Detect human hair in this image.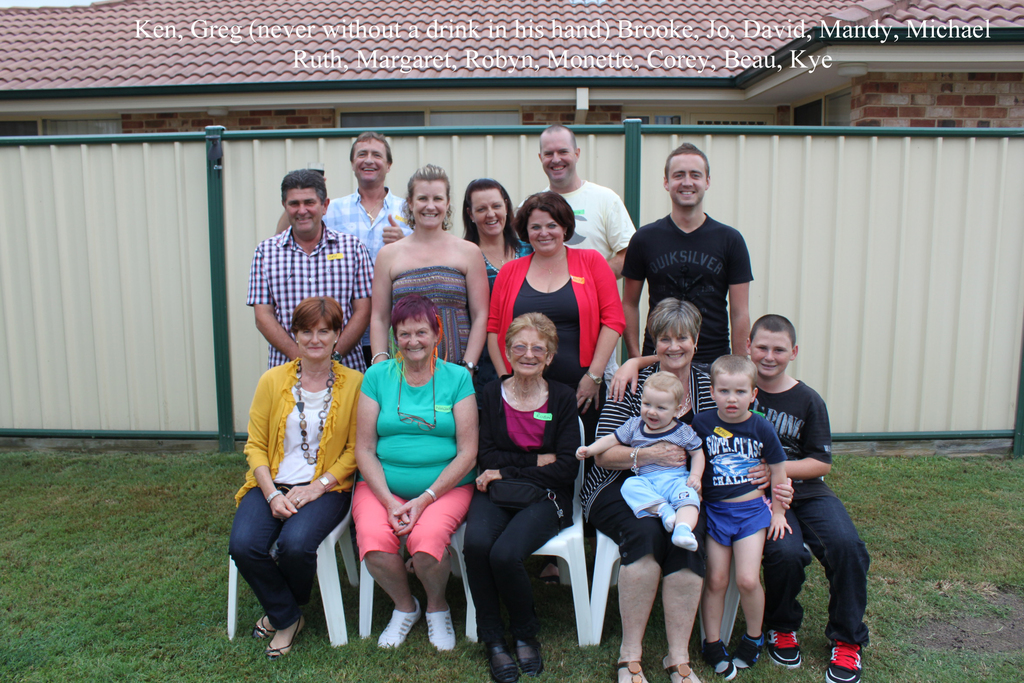
Detection: [left=646, top=298, right=701, bottom=343].
